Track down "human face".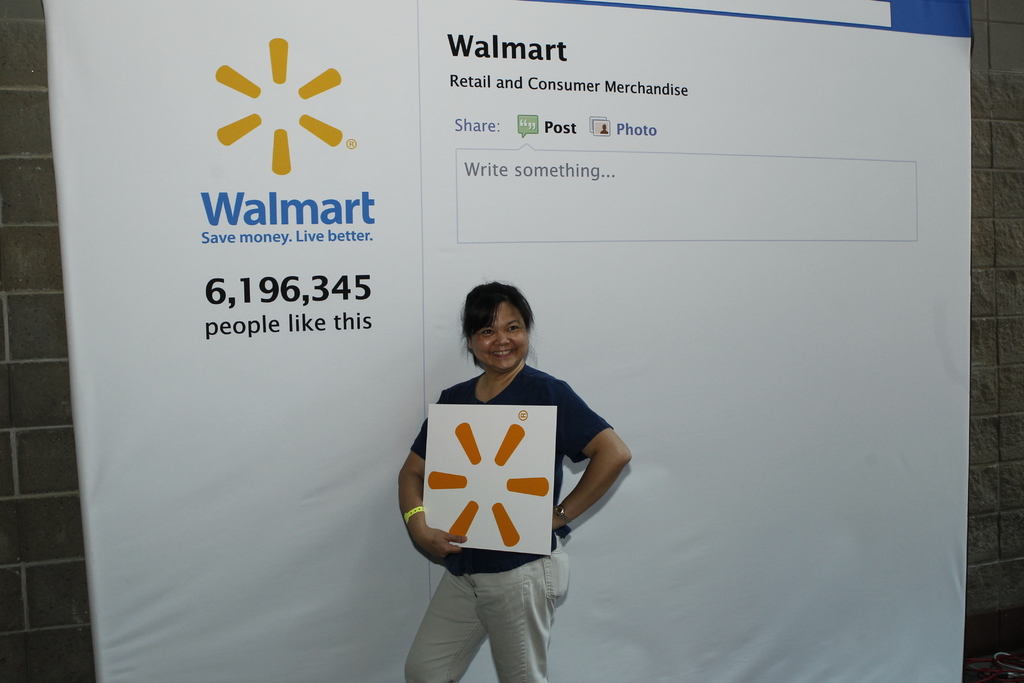
Tracked to box=[470, 303, 528, 368].
